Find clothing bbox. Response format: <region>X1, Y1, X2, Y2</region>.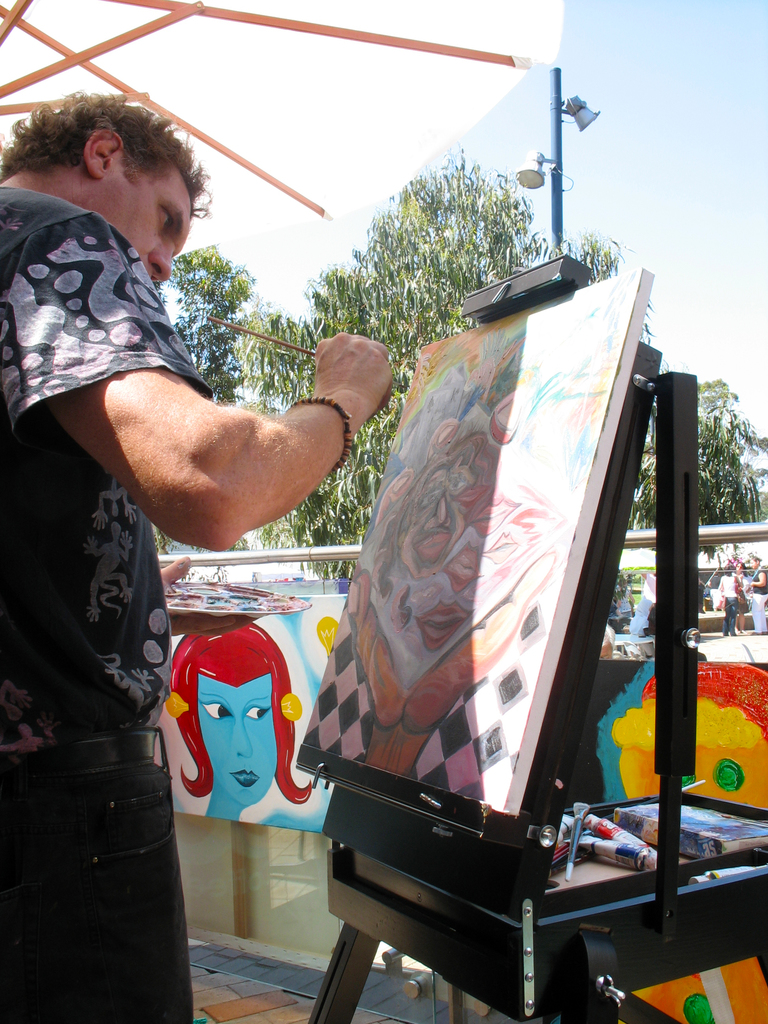
<region>722, 570, 737, 633</region>.
